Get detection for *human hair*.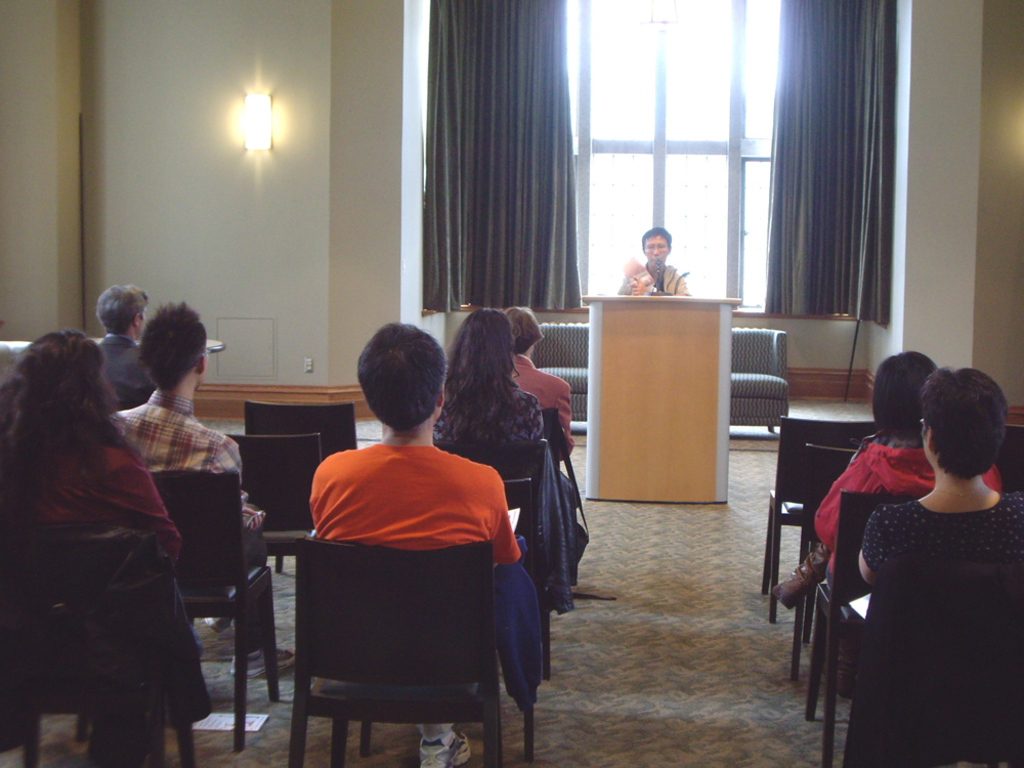
Detection: locate(93, 281, 145, 336).
